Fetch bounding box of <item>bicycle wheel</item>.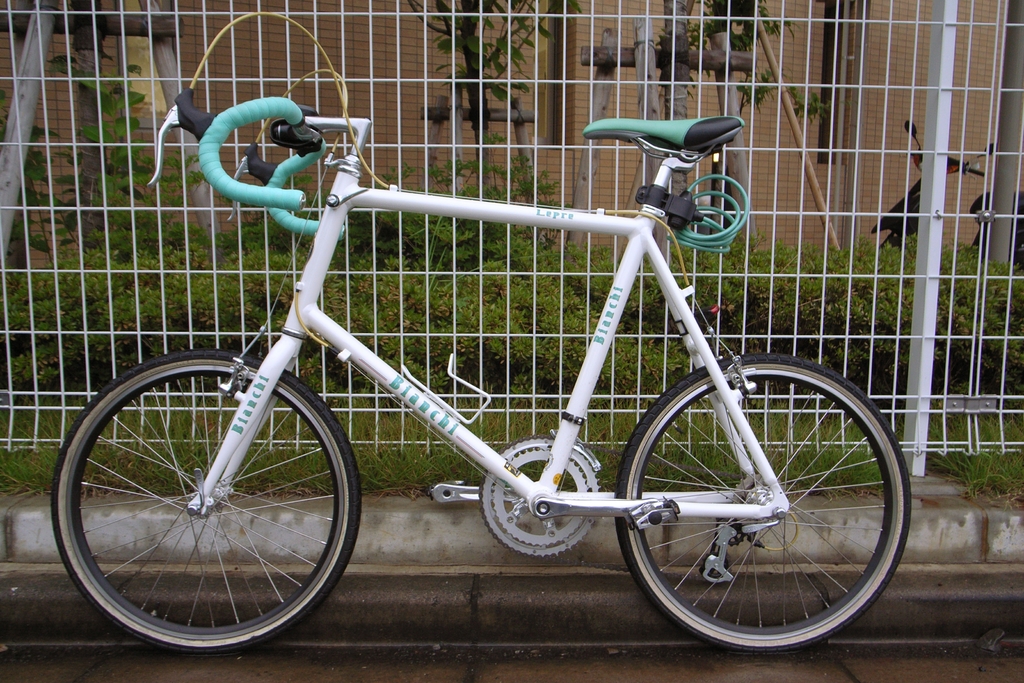
Bbox: [618,362,906,657].
